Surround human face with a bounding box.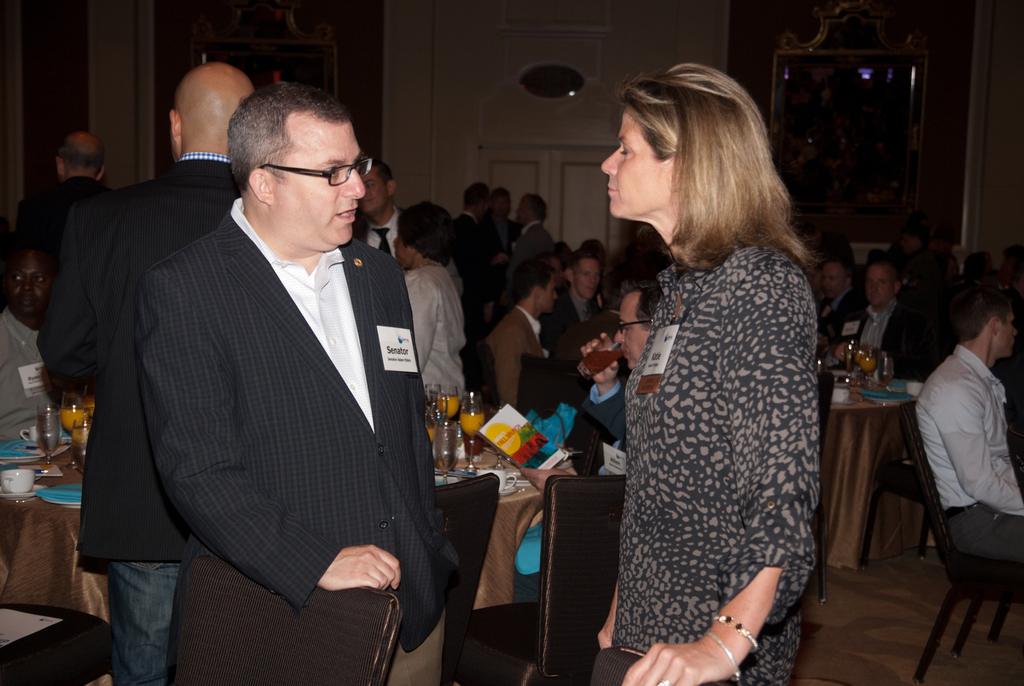
[270, 121, 367, 251].
